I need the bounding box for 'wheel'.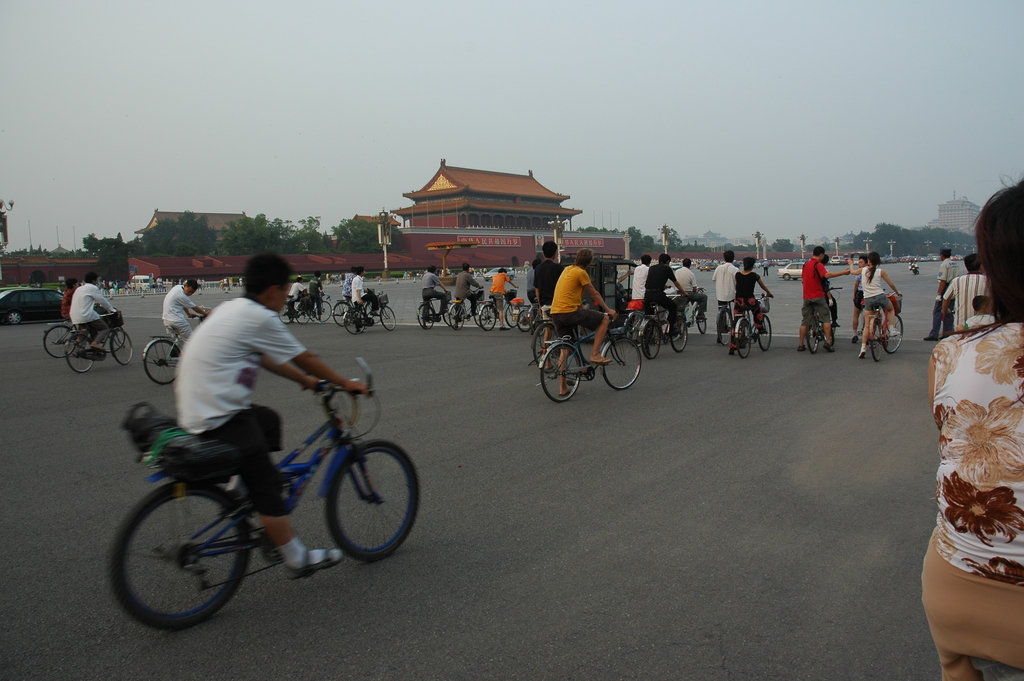
Here it is: Rect(677, 315, 691, 352).
